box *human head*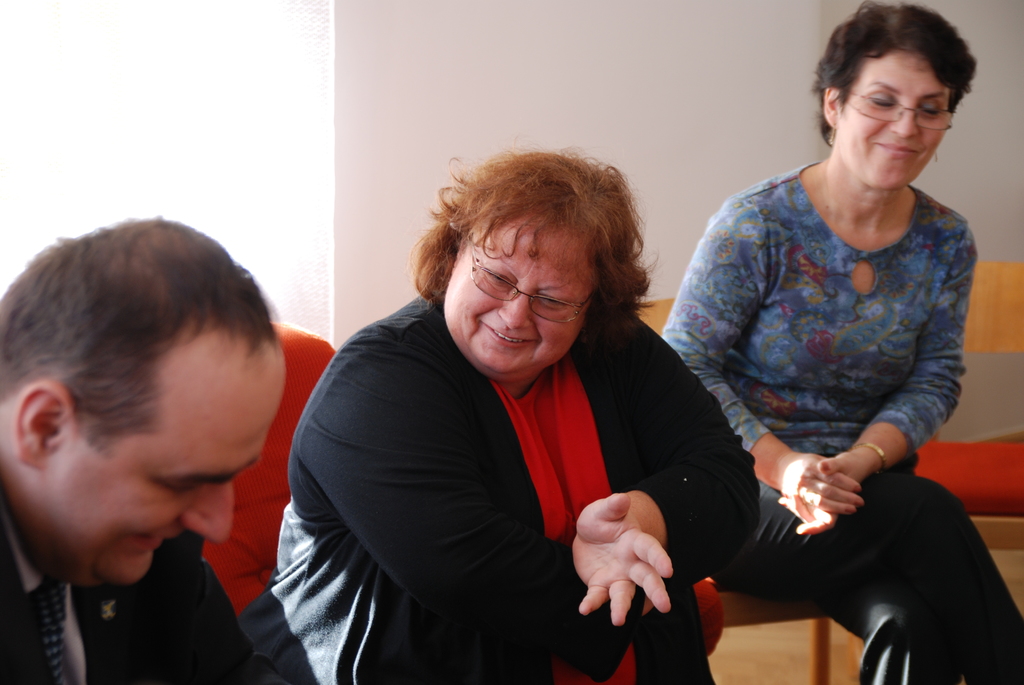
Rect(440, 153, 627, 392)
